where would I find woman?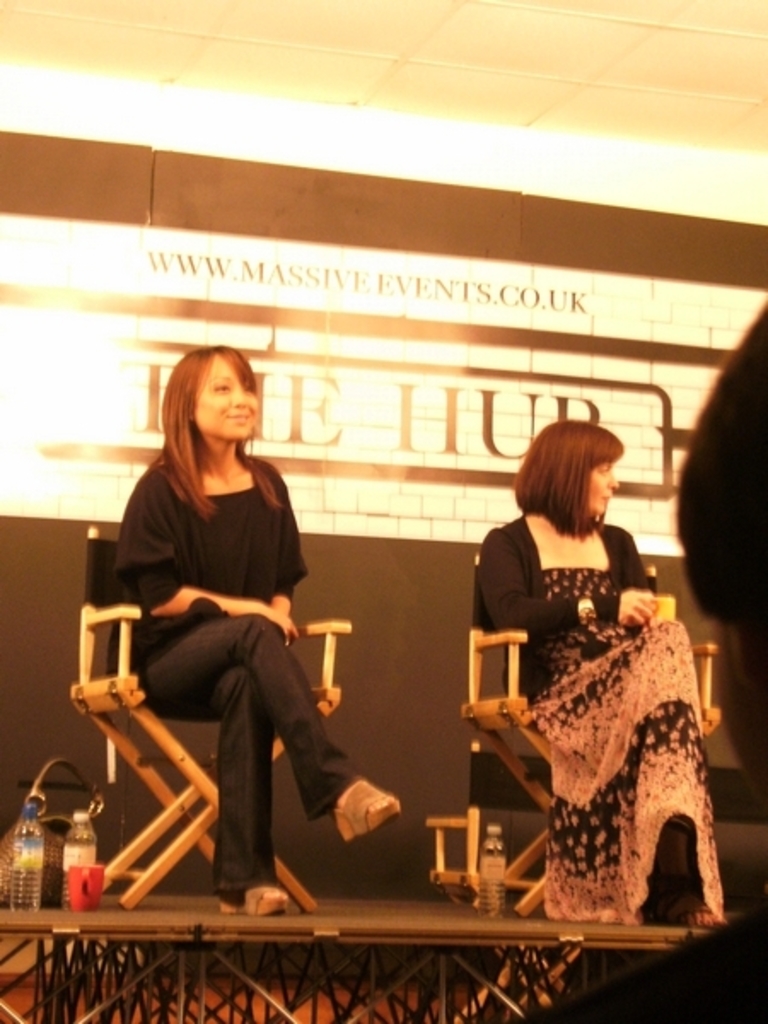
At locate(463, 422, 719, 945).
